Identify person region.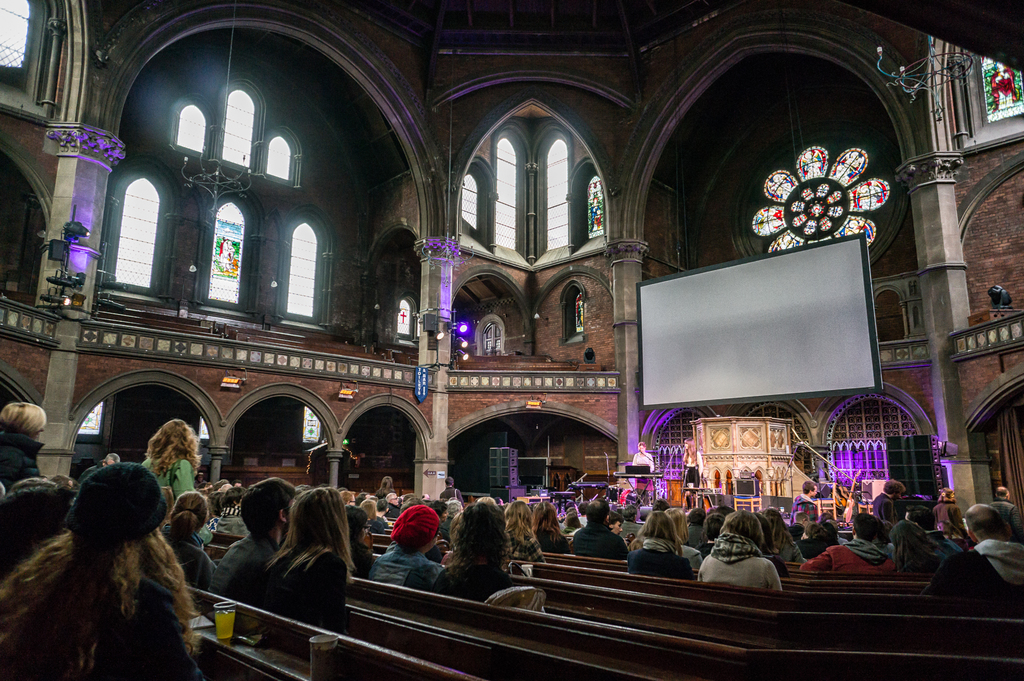
Region: detection(563, 493, 625, 562).
